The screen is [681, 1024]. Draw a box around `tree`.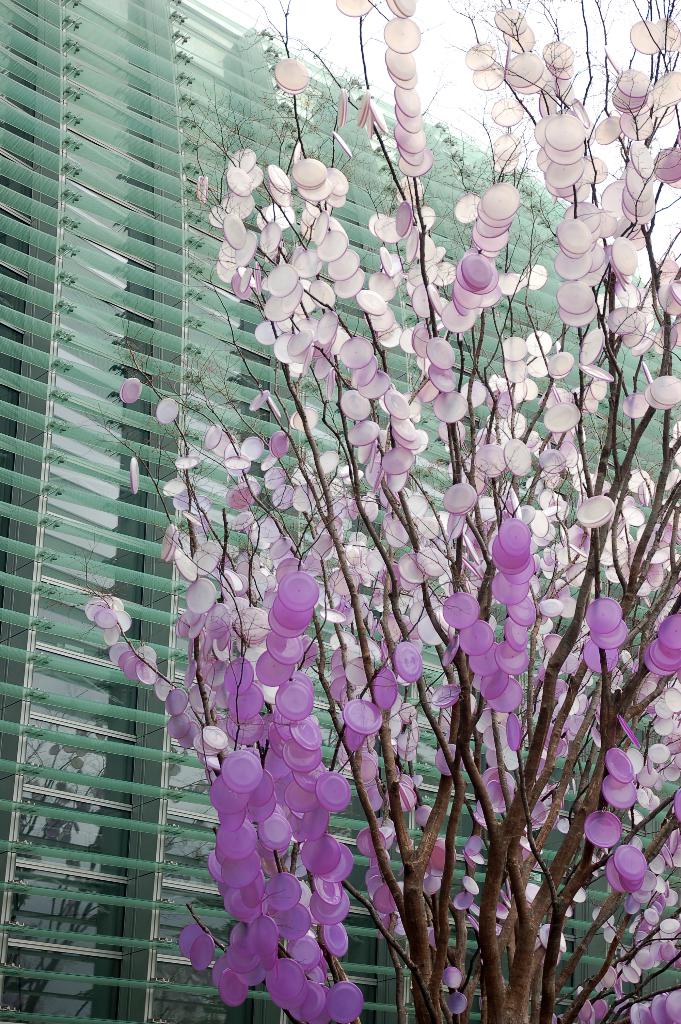
x1=38 y1=0 x2=680 y2=1023.
